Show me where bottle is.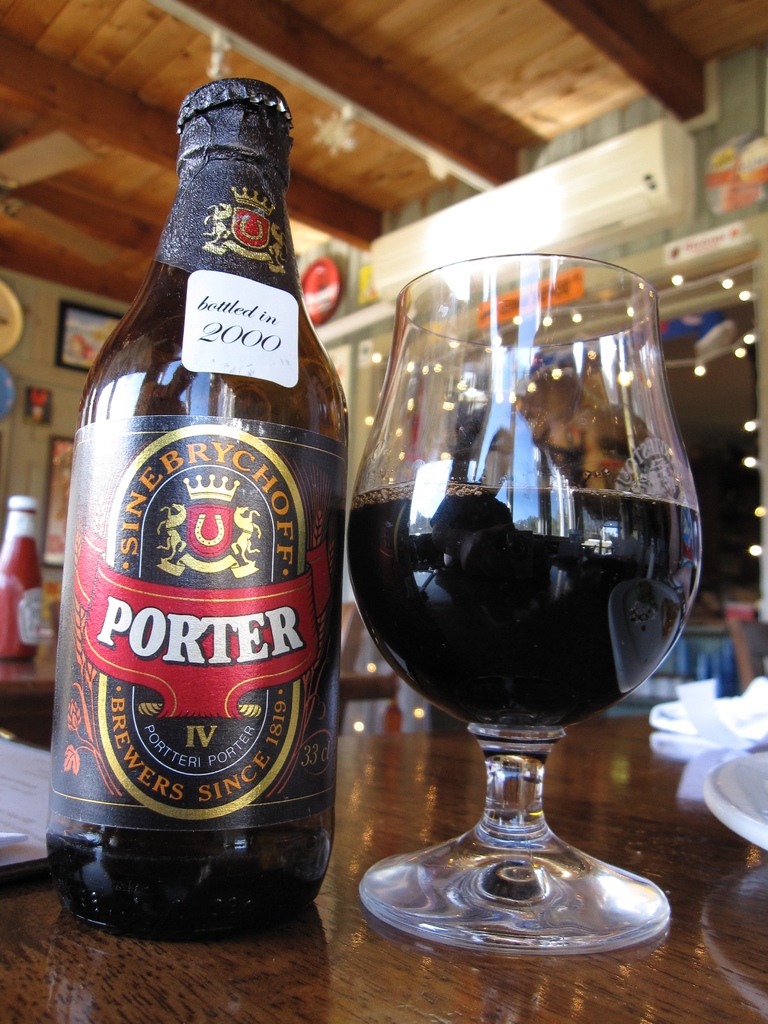
bottle is at rect(44, 74, 345, 940).
